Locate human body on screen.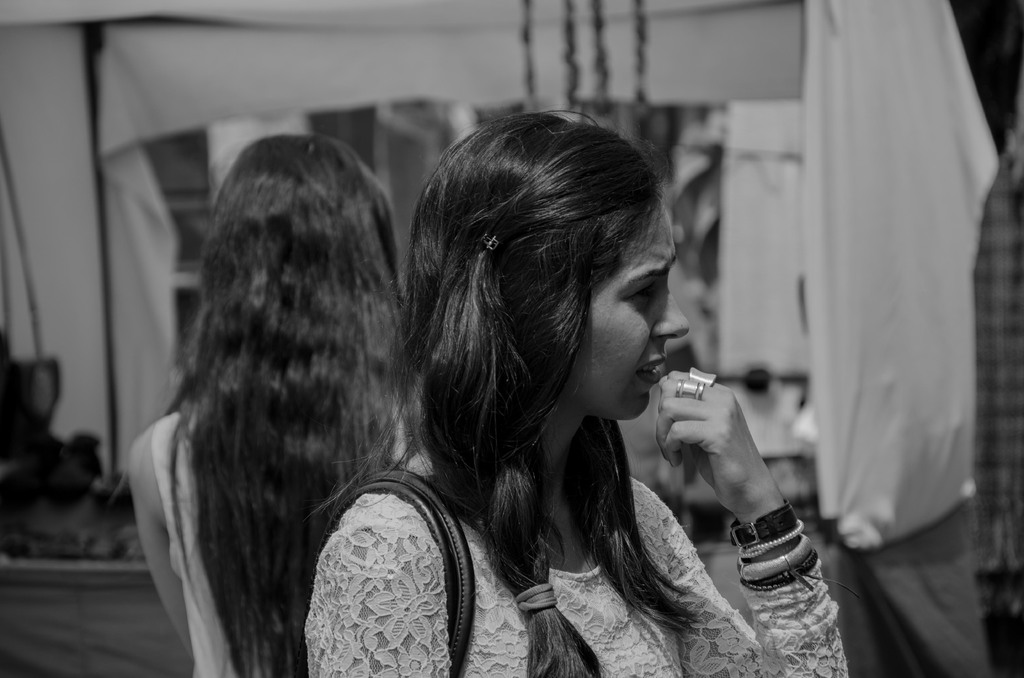
On screen at detection(119, 129, 408, 677).
